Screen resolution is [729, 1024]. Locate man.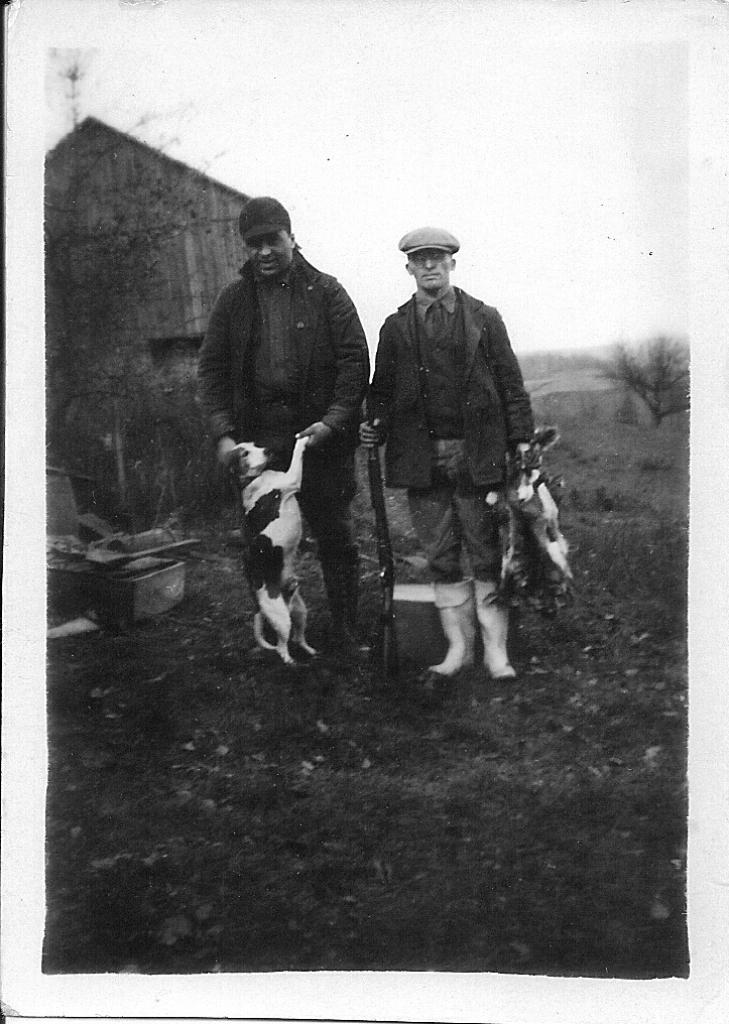
{"x1": 357, "y1": 217, "x2": 532, "y2": 685}.
